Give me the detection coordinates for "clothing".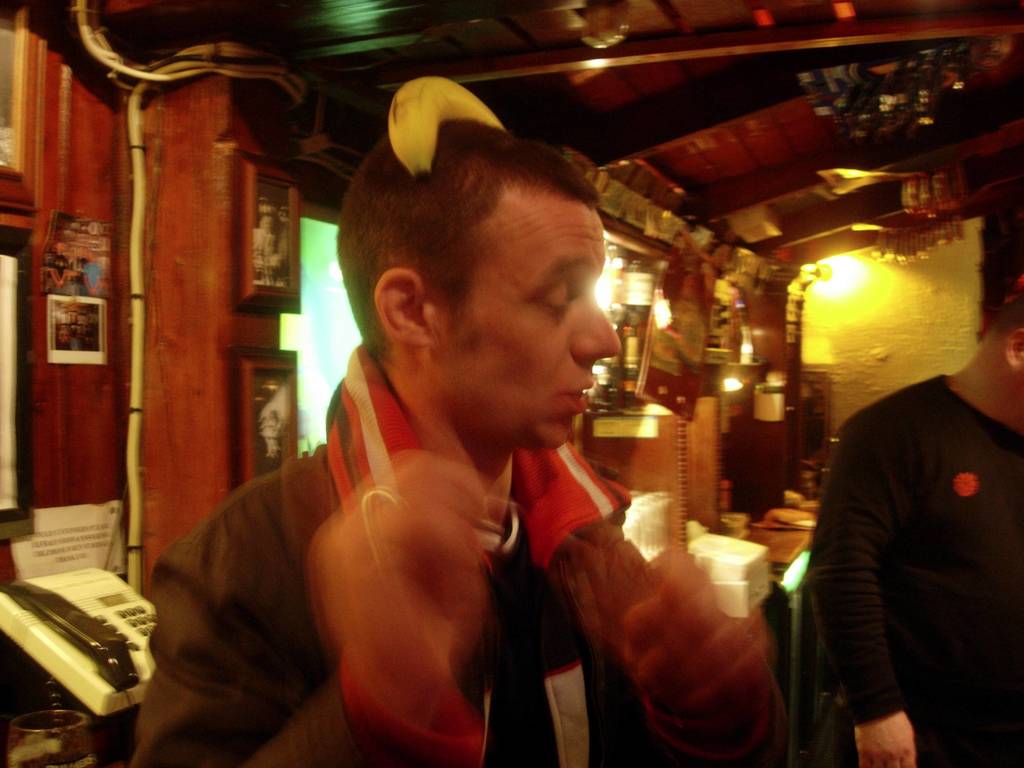
locate(126, 337, 782, 757).
